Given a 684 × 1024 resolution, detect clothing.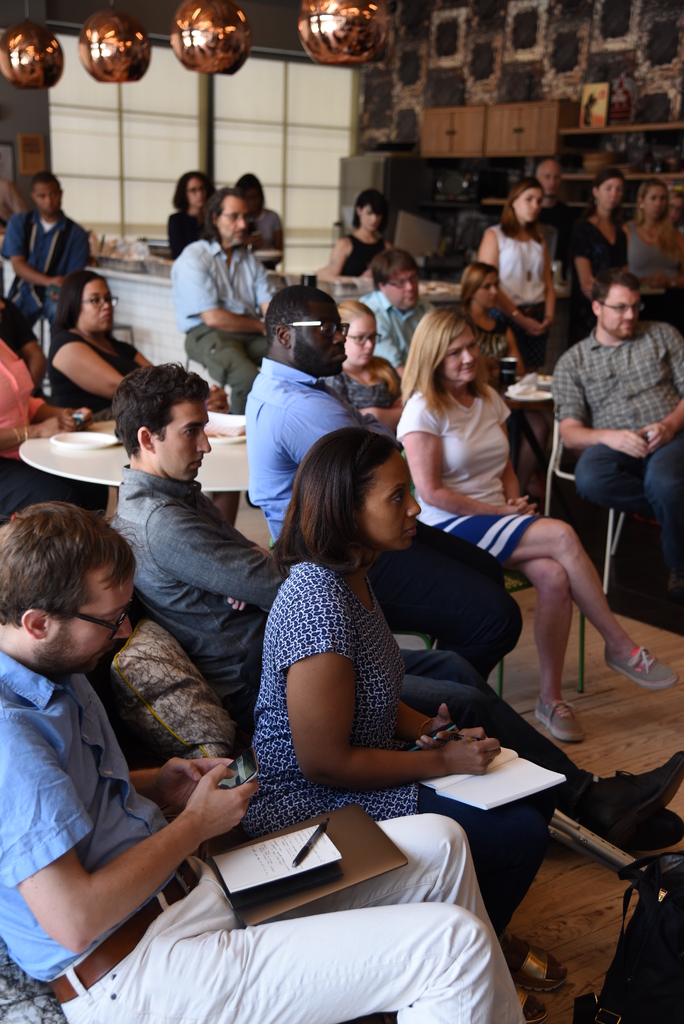
bbox(400, 385, 558, 596).
